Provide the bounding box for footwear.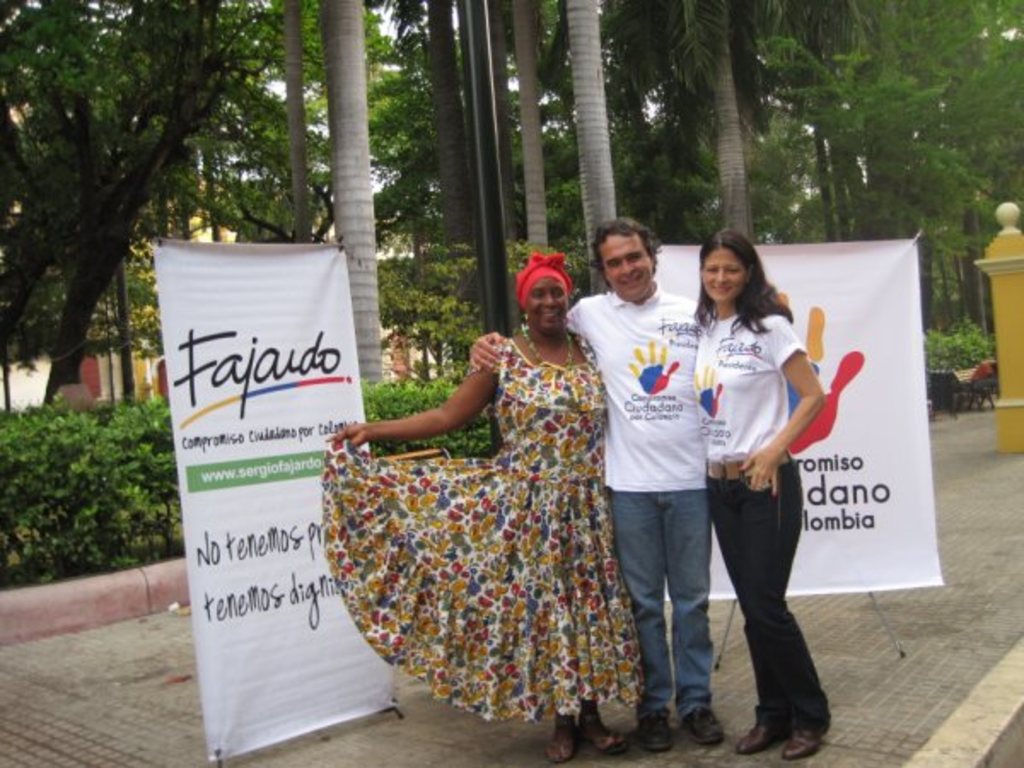
739,713,780,758.
